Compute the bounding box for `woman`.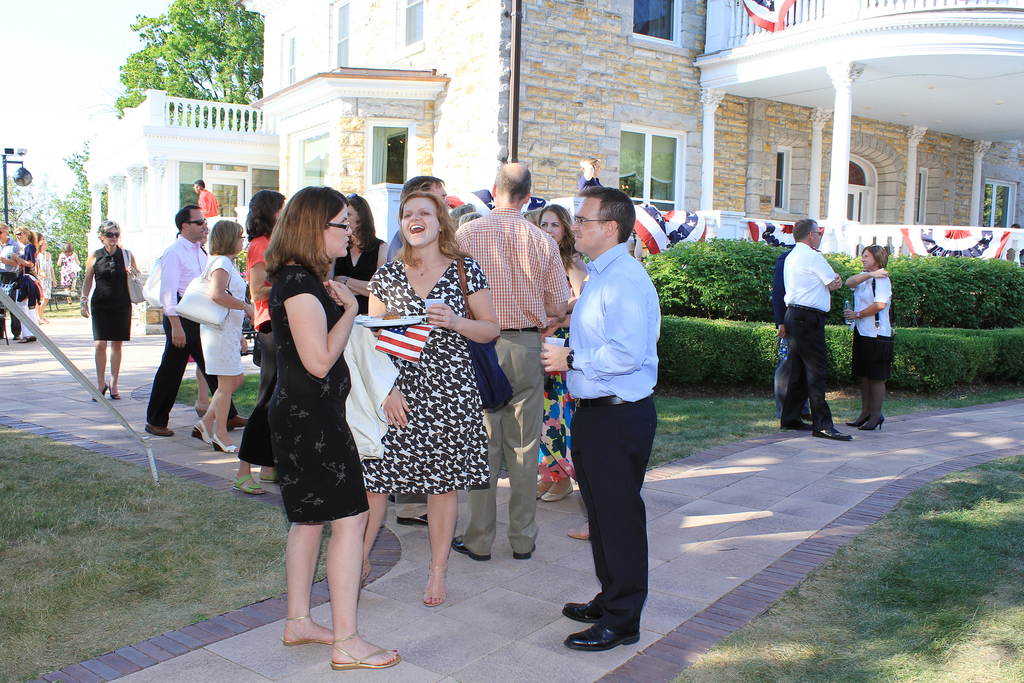
329/195/397/314.
